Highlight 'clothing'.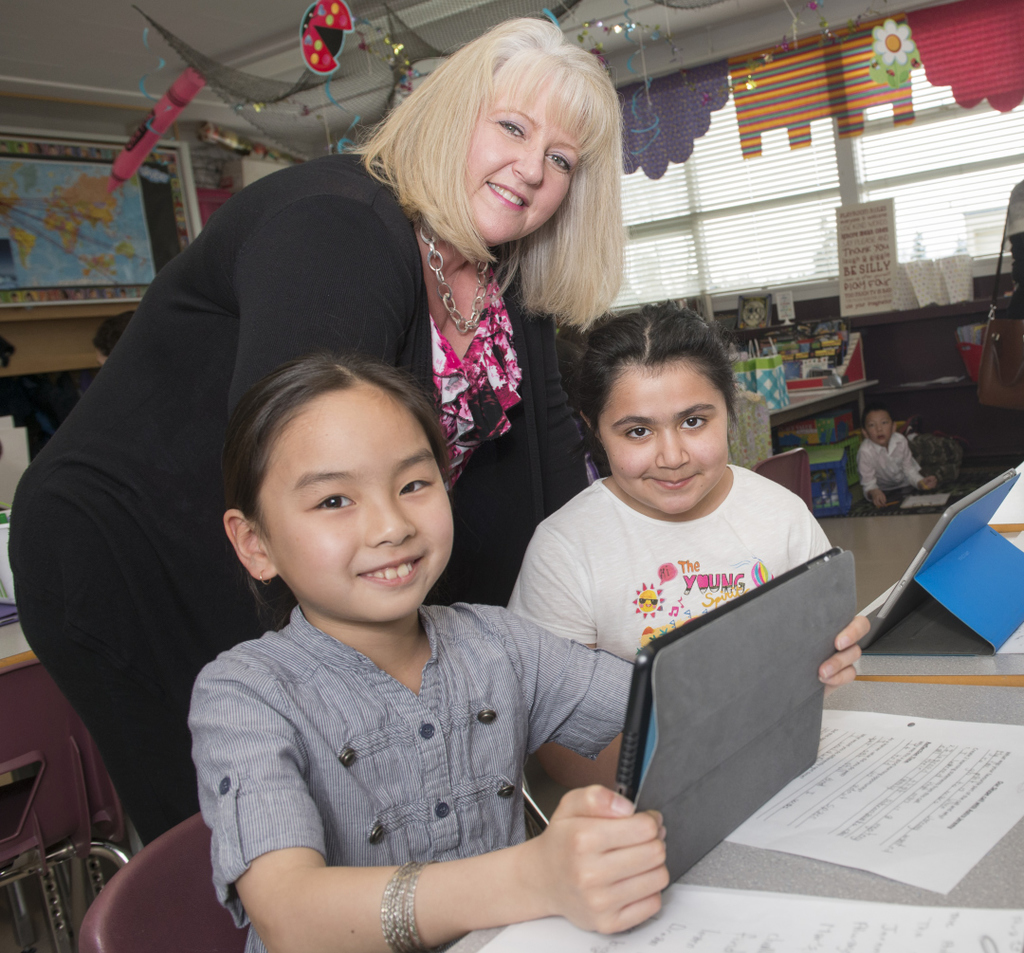
Highlighted region: l=505, t=479, r=835, b=654.
